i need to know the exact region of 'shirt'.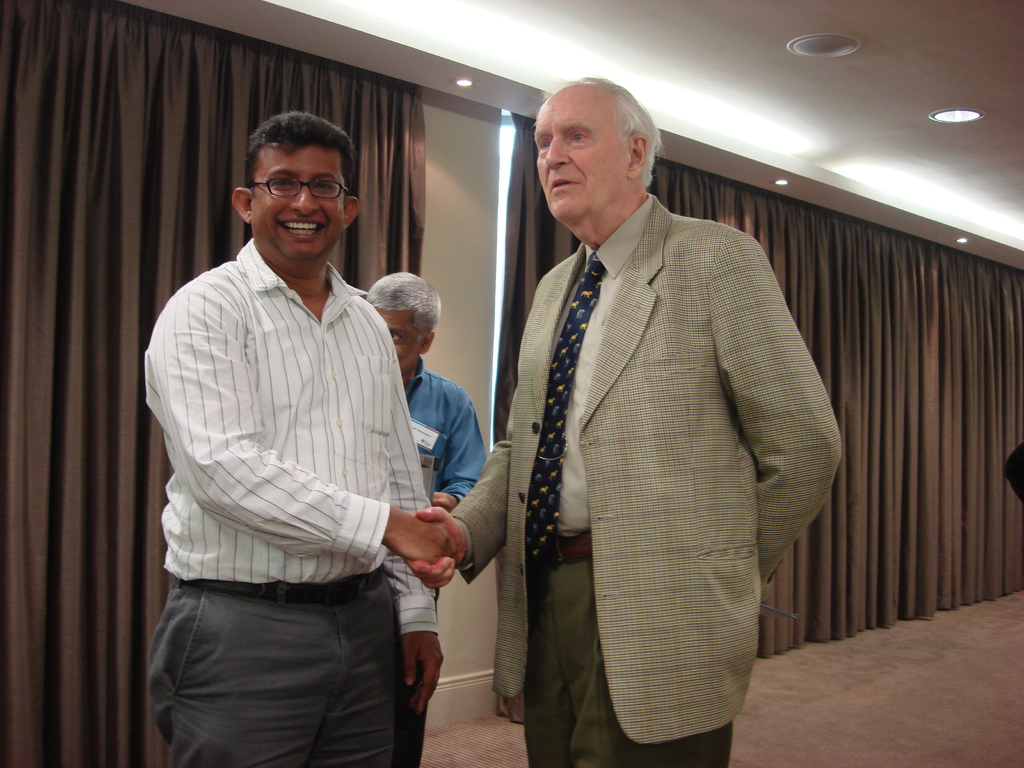
Region: box=[394, 355, 489, 509].
